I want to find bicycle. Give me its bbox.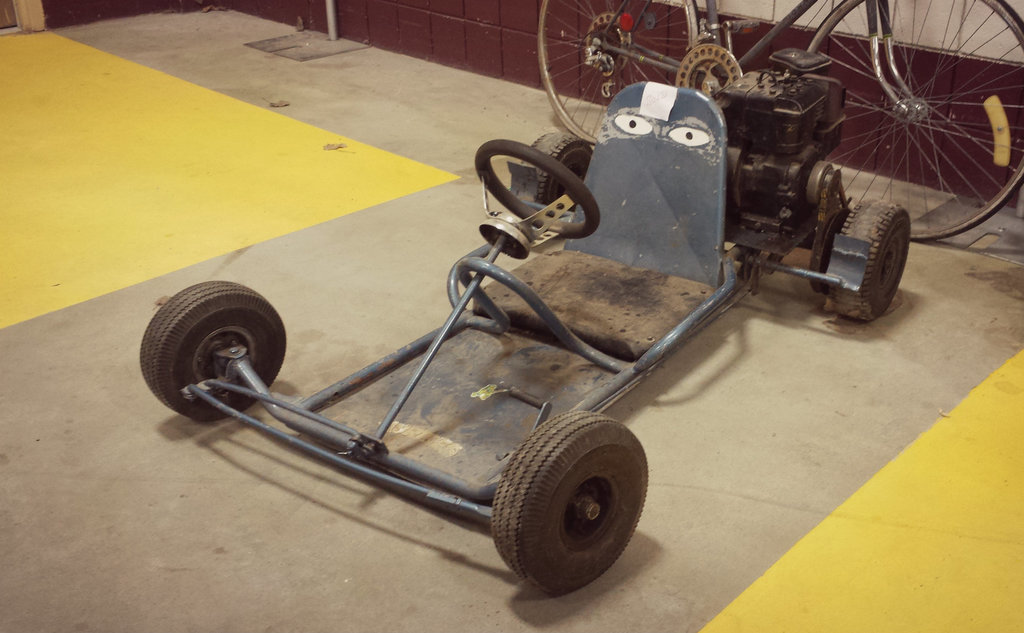
rect(539, 0, 1023, 238).
